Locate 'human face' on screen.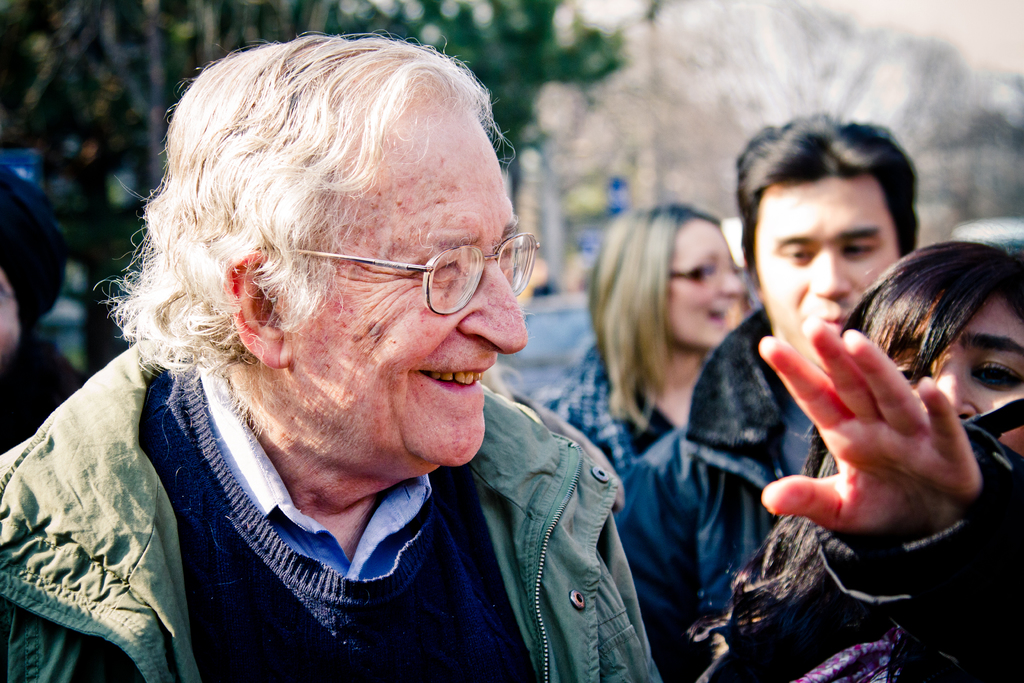
On screen at pyautogui.locateOnScreen(751, 183, 920, 356).
